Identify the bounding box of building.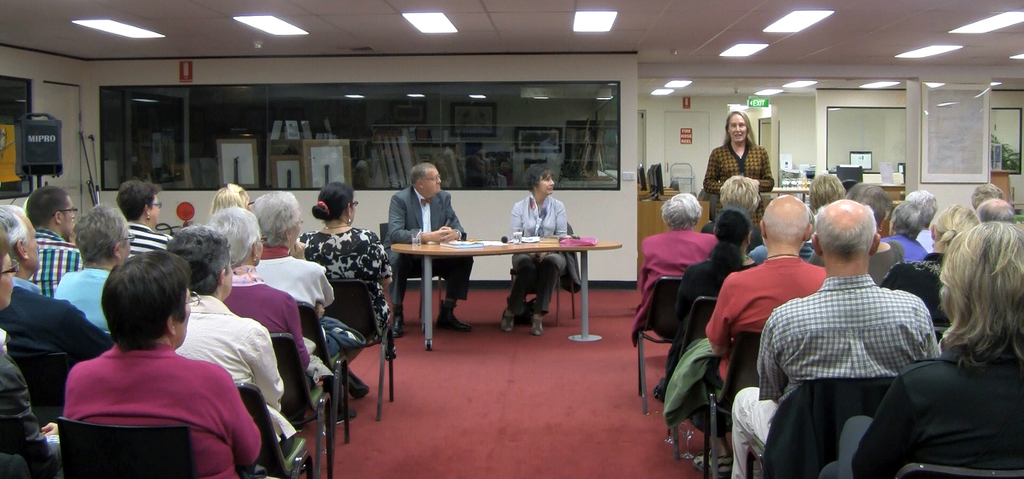
[x1=2, y1=0, x2=1023, y2=475].
